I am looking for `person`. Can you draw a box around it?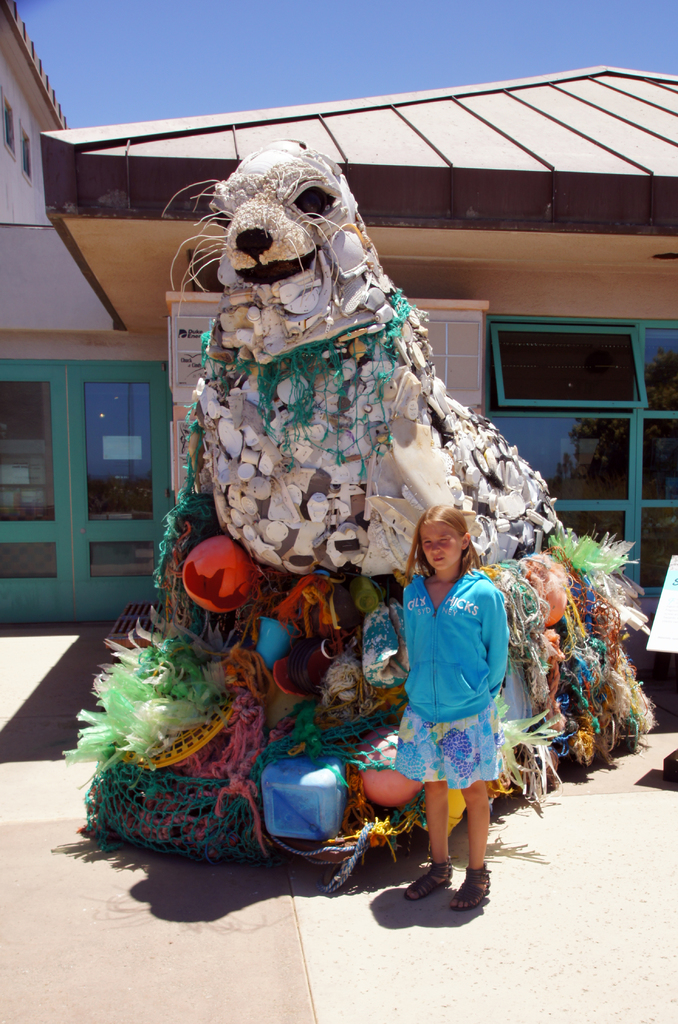
Sure, the bounding box is x1=381 y1=474 x2=530 y2=911.
